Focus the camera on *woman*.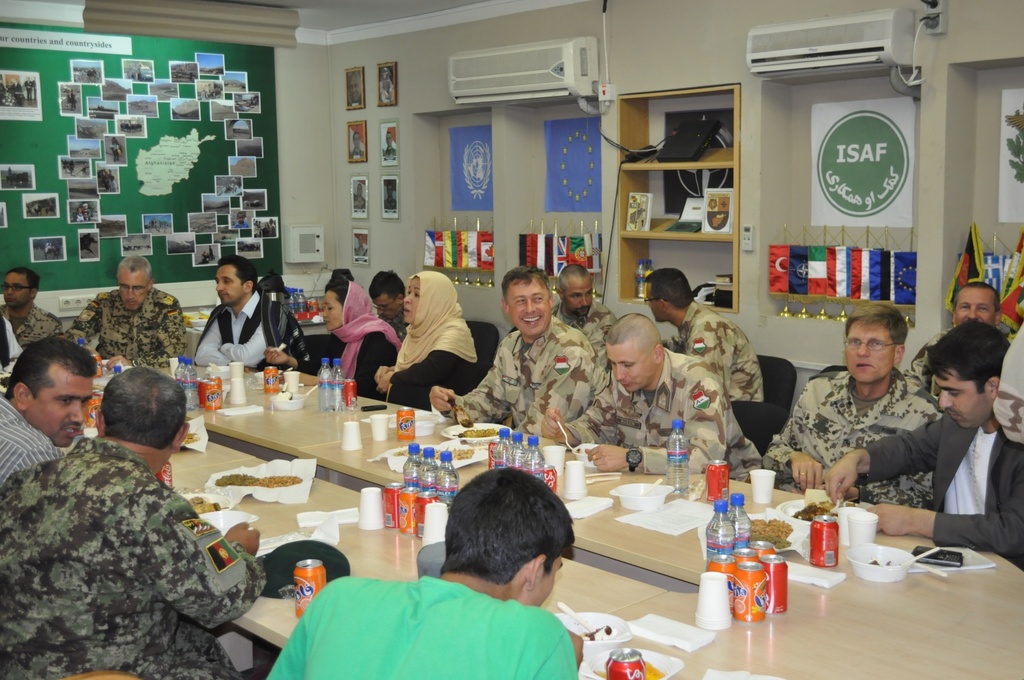
Focus region: 263/274/399/398.
